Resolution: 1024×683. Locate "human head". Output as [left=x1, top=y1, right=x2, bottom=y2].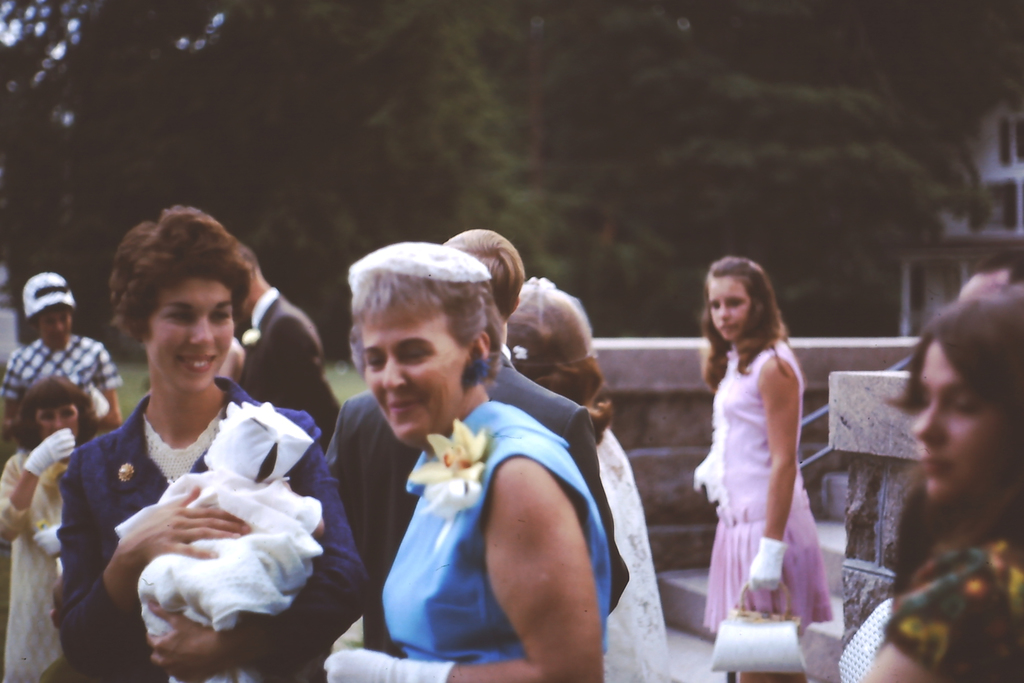
[left=879, top=292, right=1023, bottom=505].
